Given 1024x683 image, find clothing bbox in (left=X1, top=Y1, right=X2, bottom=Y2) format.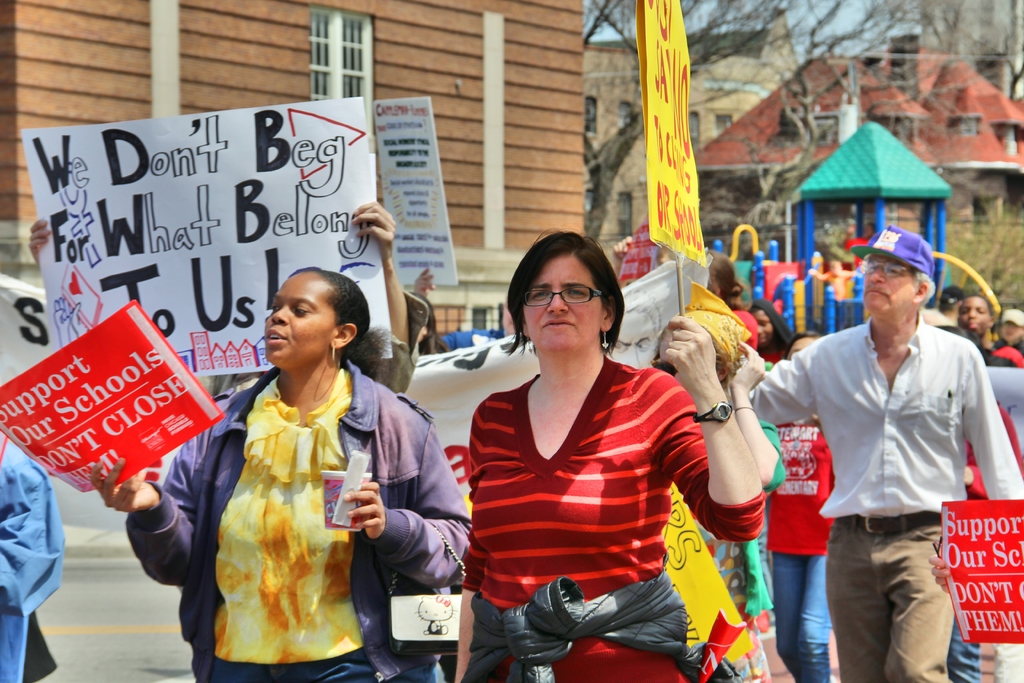
(left=685, top=413, right=792, bottom=682).
